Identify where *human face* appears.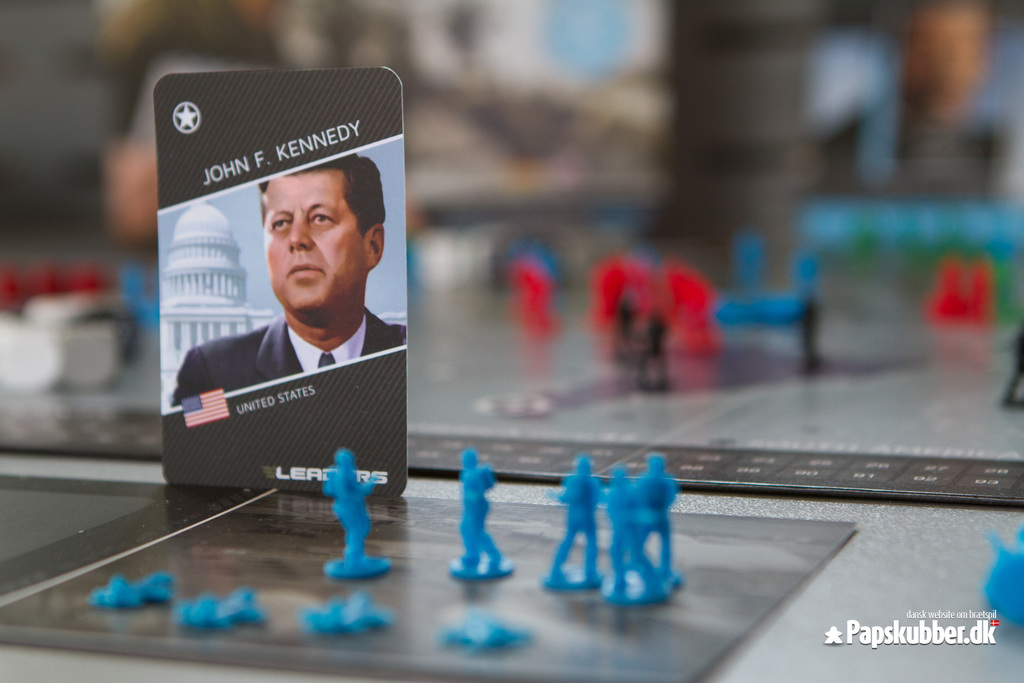
Appears at [left=264, top=168, right=366, bottom=316].
